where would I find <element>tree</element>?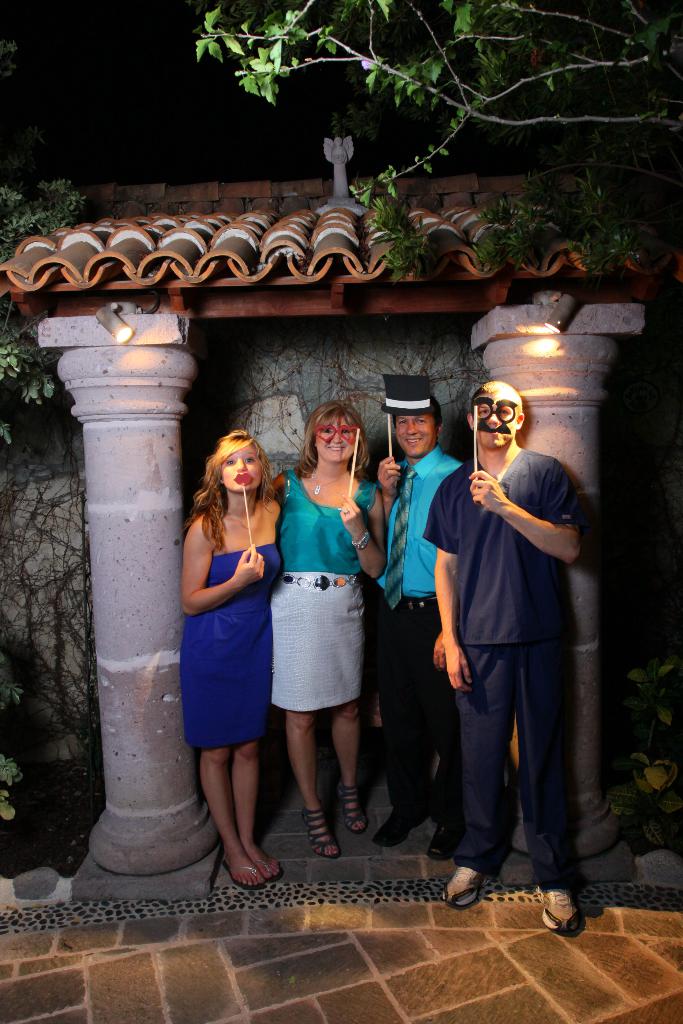
At left=187, top=0, right=682, bottom=202.
